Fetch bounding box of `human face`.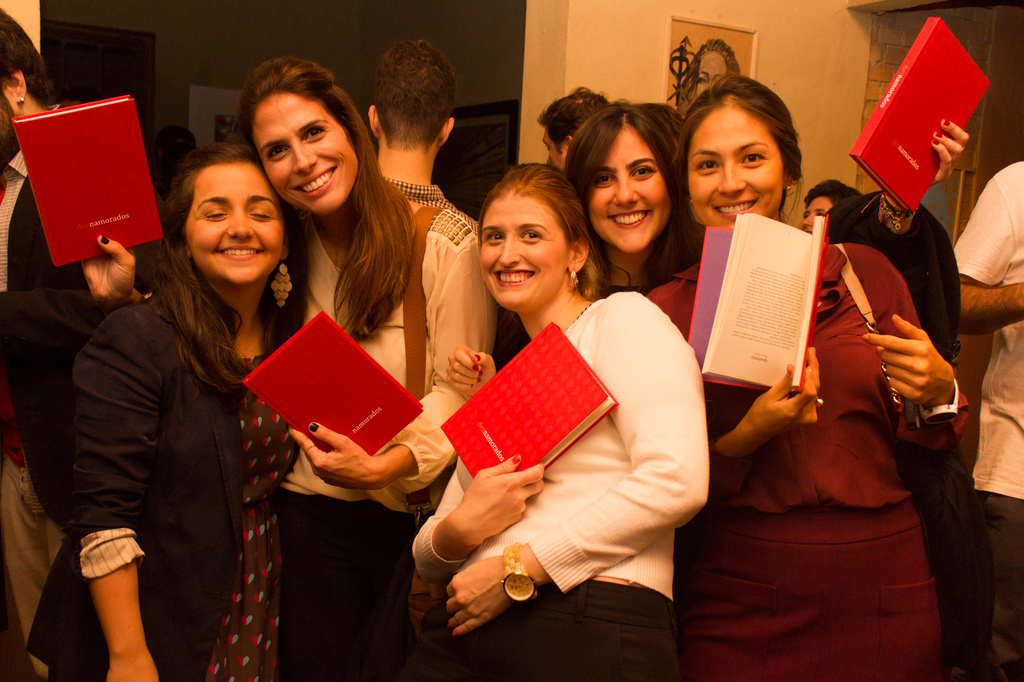
Bbox: (left=585, top=116, right=675, bottom=257).
